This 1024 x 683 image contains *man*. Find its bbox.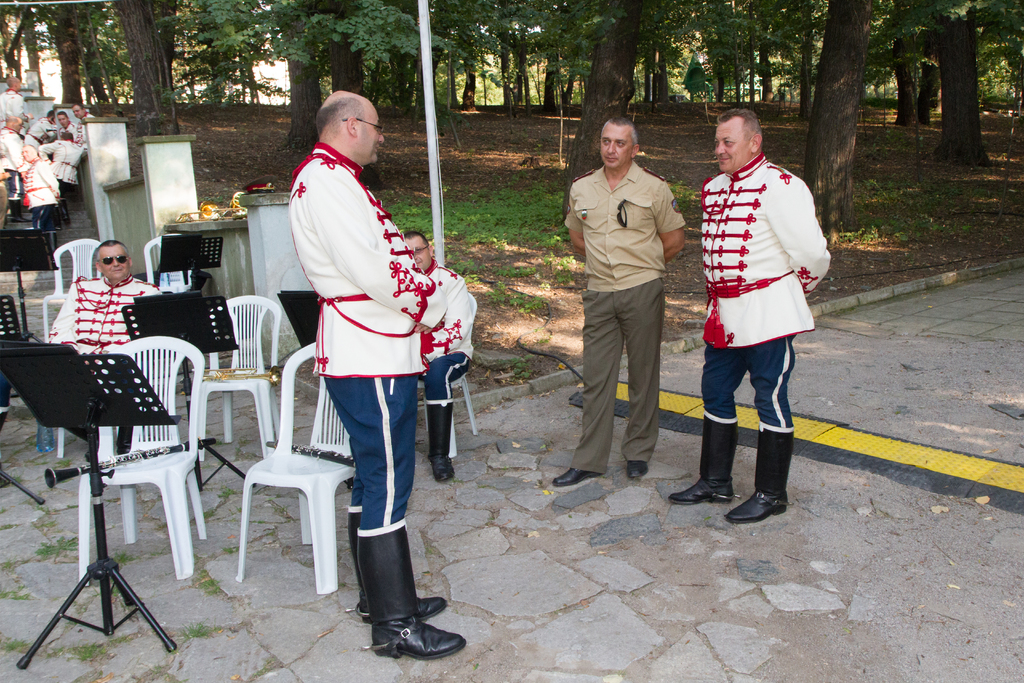
left=0, top=117, right=25, bottom=194.
